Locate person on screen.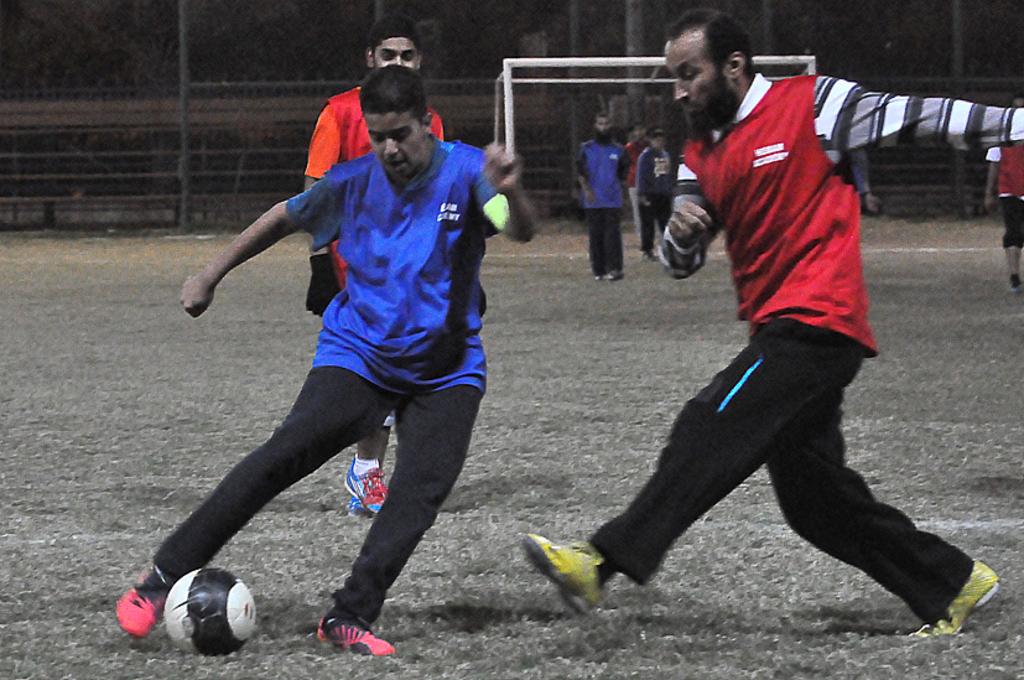
On screen at rect(976, 94, 1022, 292).
